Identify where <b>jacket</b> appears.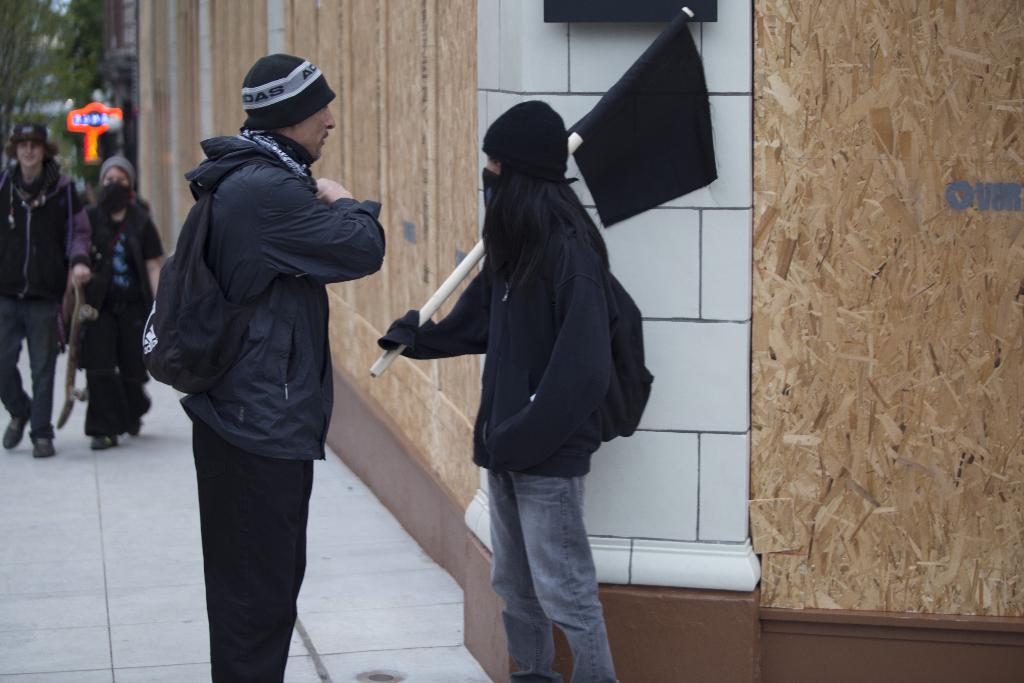
Appears at bbox=(182, 128, 388, 459).
